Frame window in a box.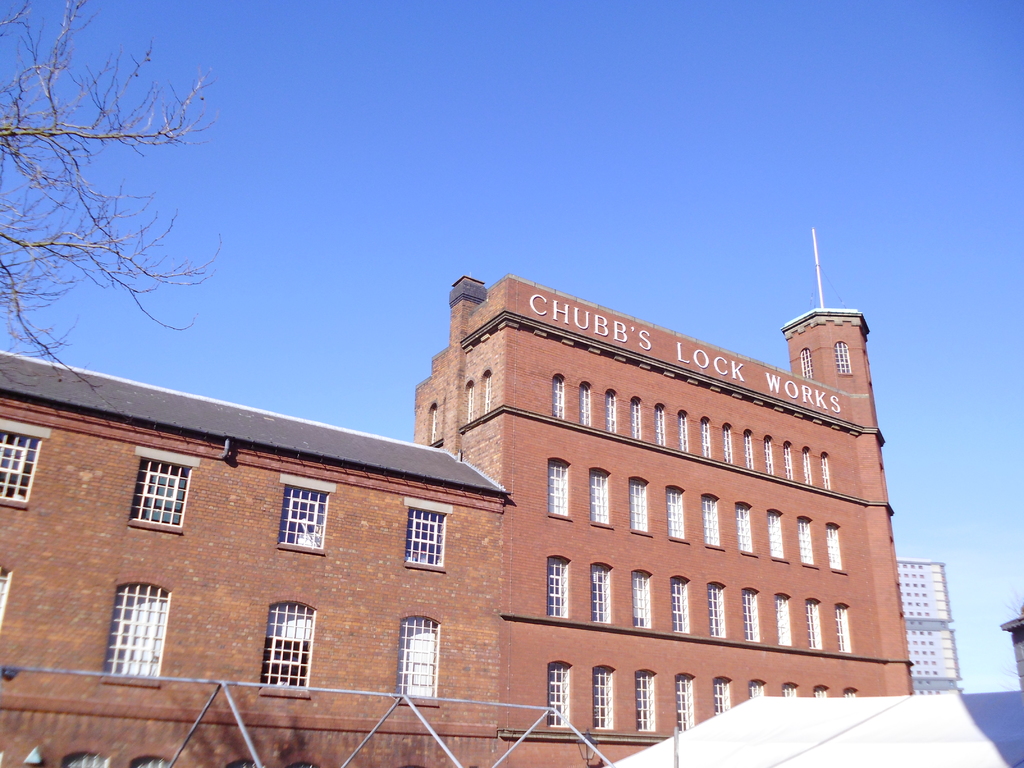
(834, 605, 850, 653).
